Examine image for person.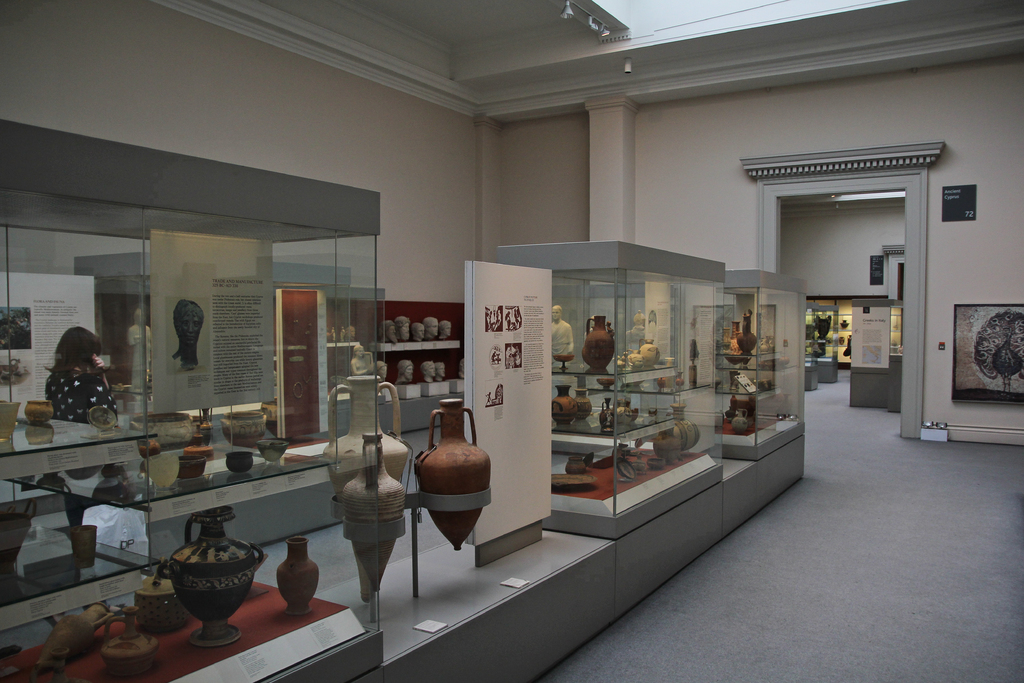
Examination result: {"x1": 548, "y1": 302, "x2": 575, "y2": 359}.
